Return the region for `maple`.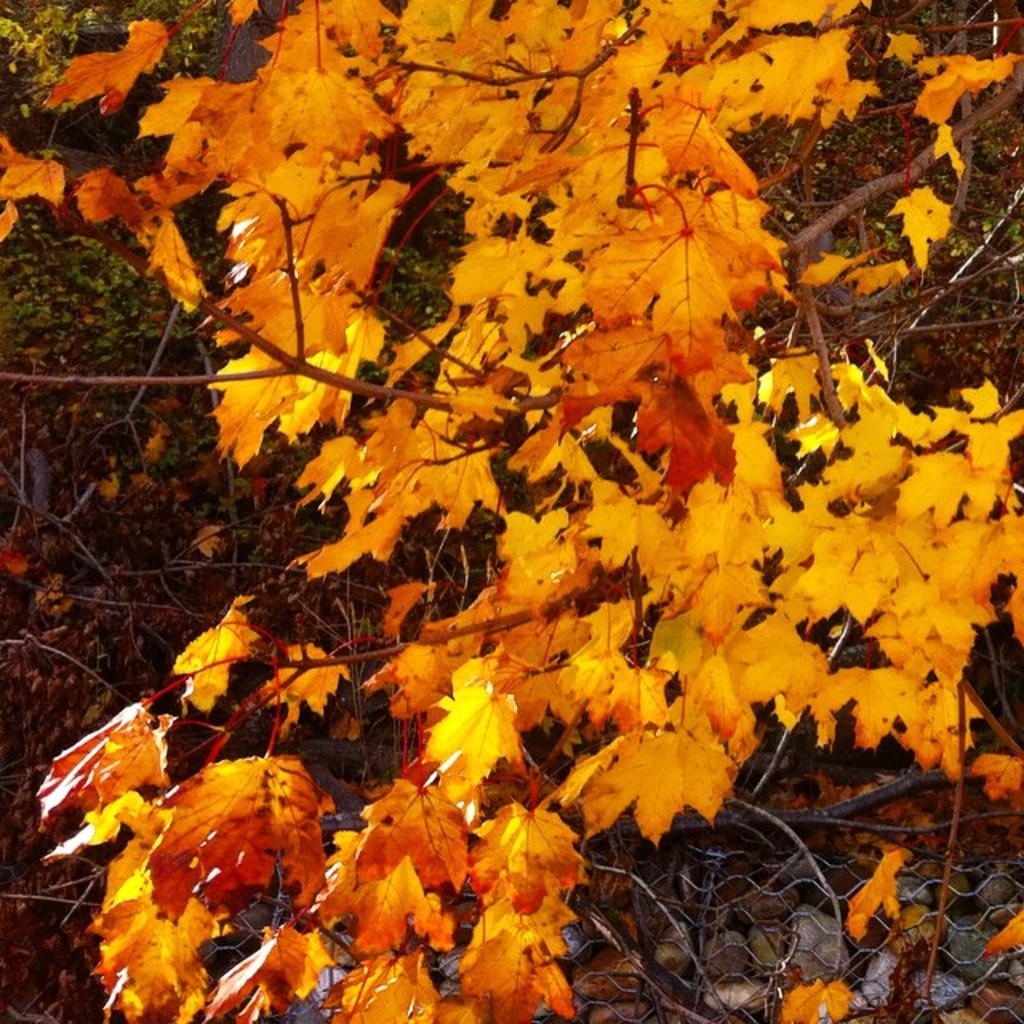
crop(0, 0, 1022, 1022).
